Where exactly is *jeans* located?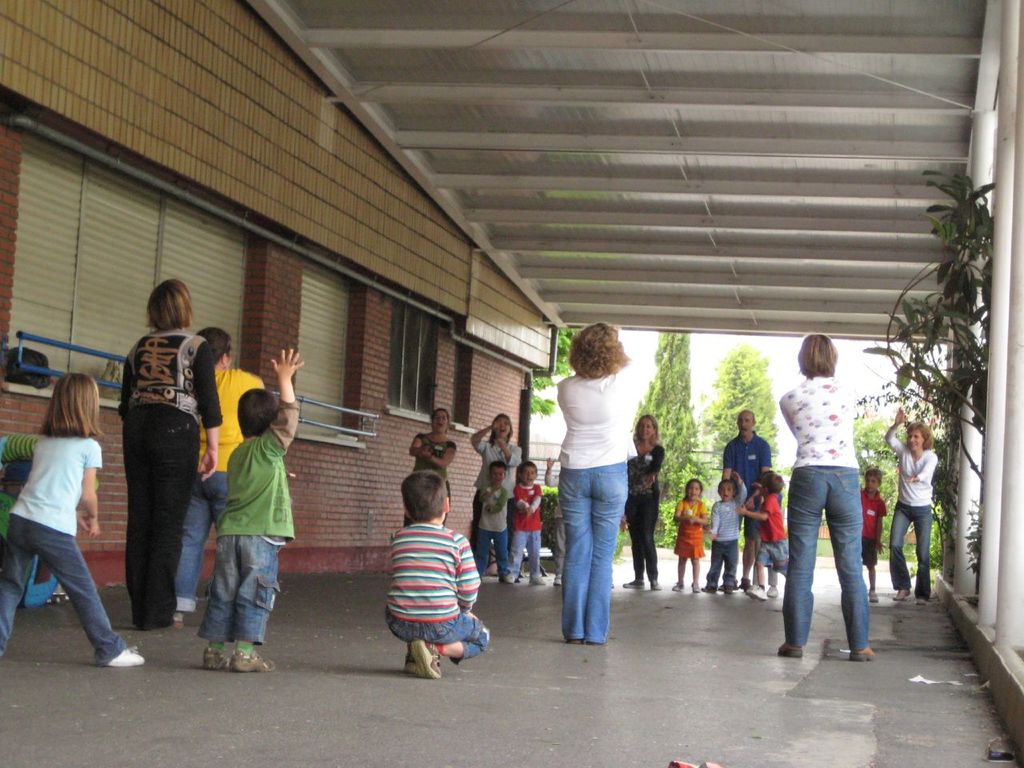
Its bounding box is [left=553, top=462, right=628, bottom=642].
